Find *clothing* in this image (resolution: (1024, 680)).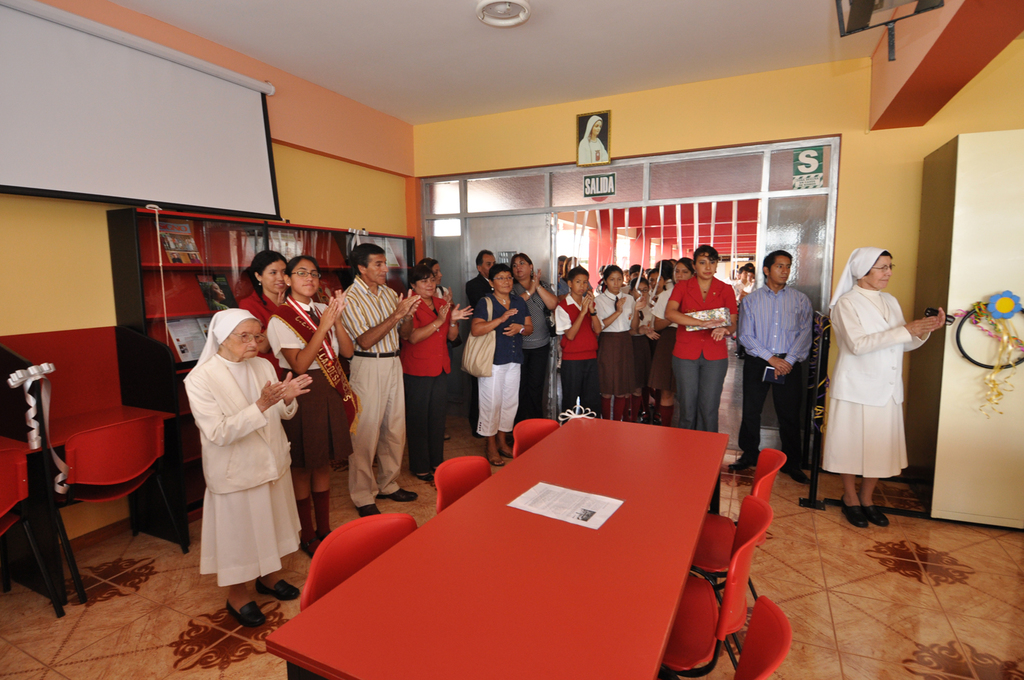
bbox=(601, 287, 629, 401).
